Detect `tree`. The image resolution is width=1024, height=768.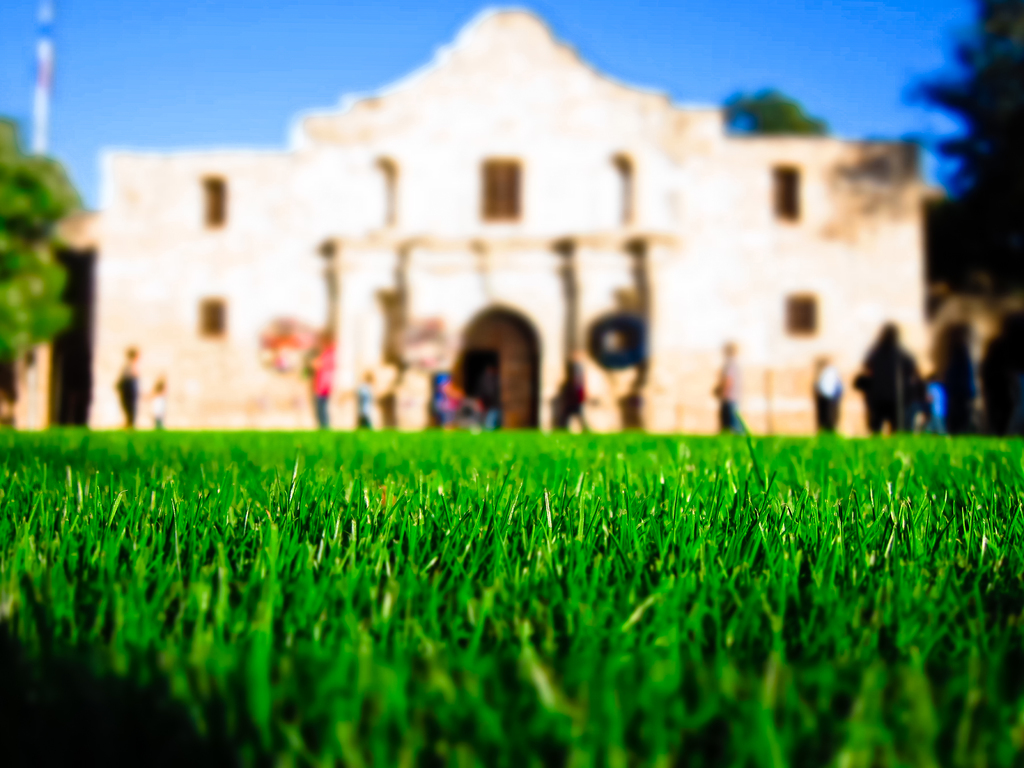
Rect(0, 115, 83, 359).
